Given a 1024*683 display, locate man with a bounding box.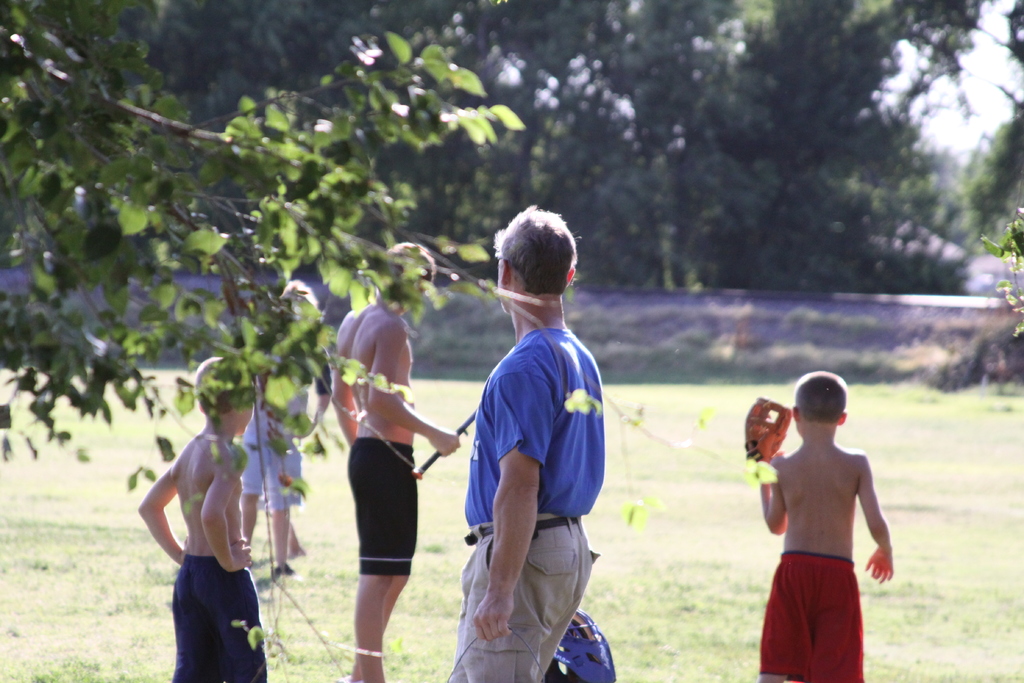
Located: (317,236,465,682).
